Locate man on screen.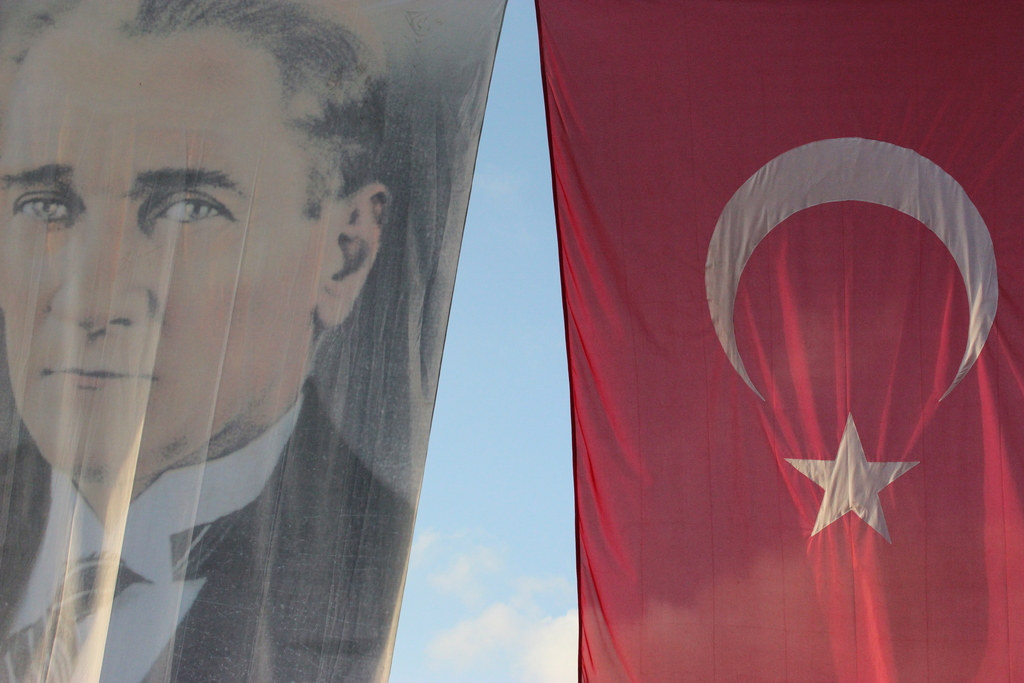
On screen at [0,54,394,652].
